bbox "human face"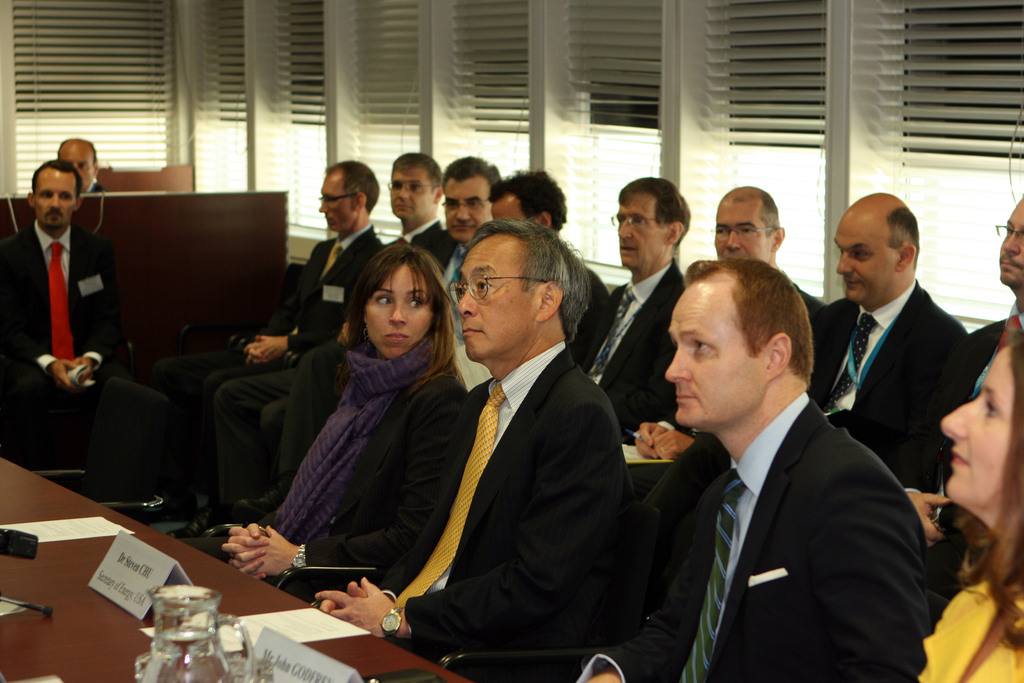
locate(834, 213, 892, 307)
